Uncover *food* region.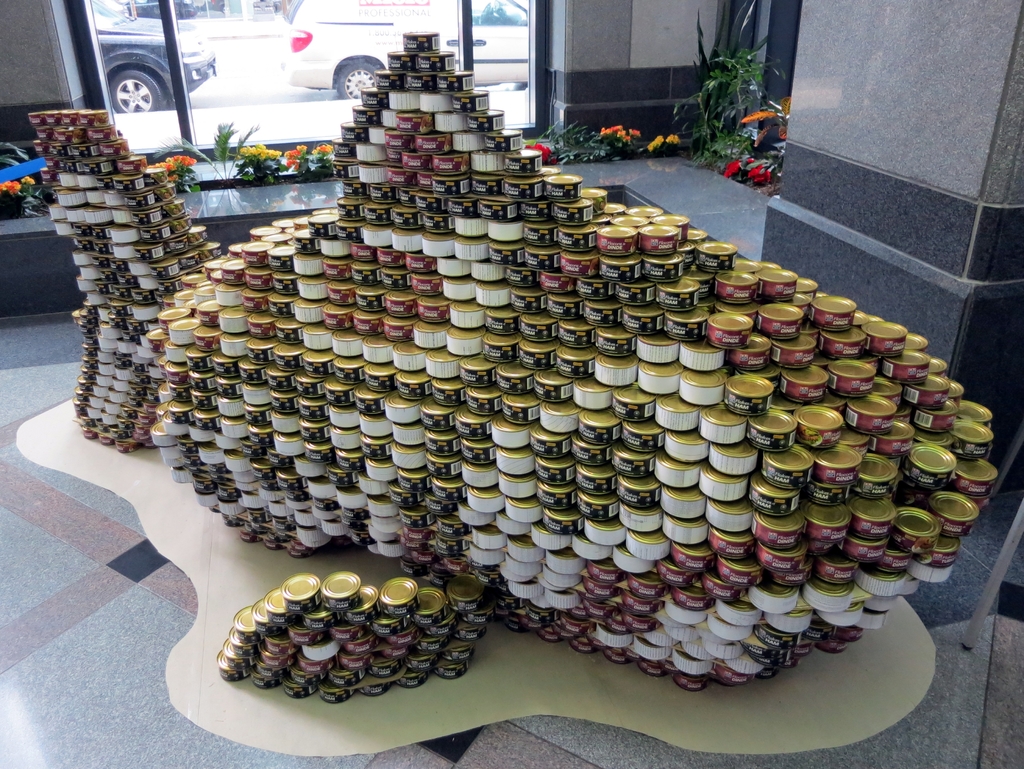
Uncovered: (460,153,470,172).
